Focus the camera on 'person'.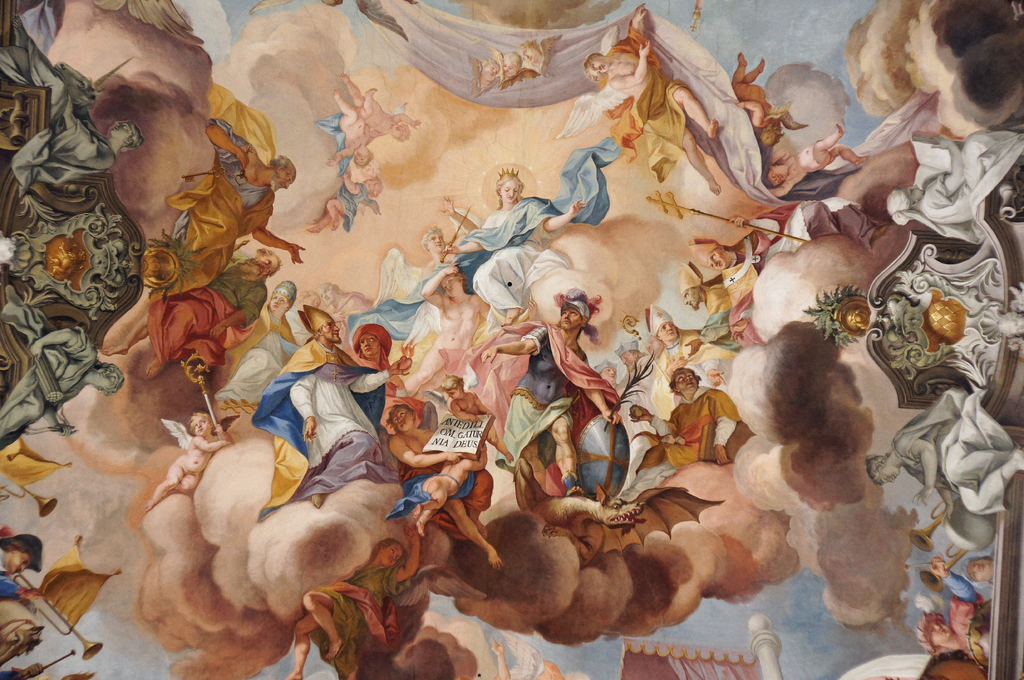
Focus region: bbox=(300, 171, 383, 239).
